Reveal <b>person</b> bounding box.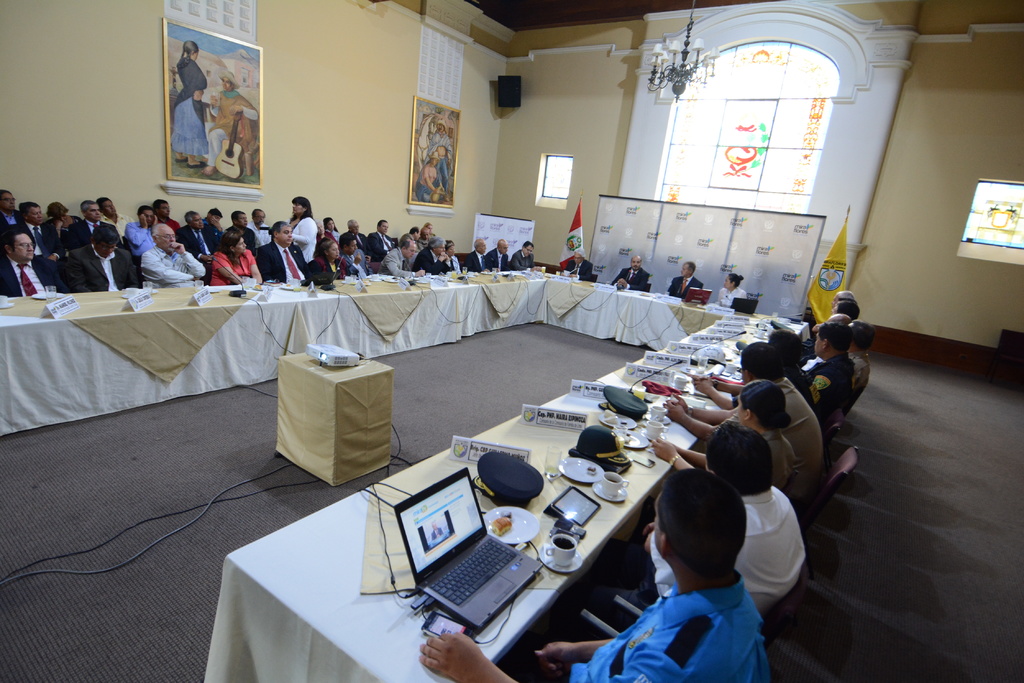
Revealed: 173/40/213/170.
